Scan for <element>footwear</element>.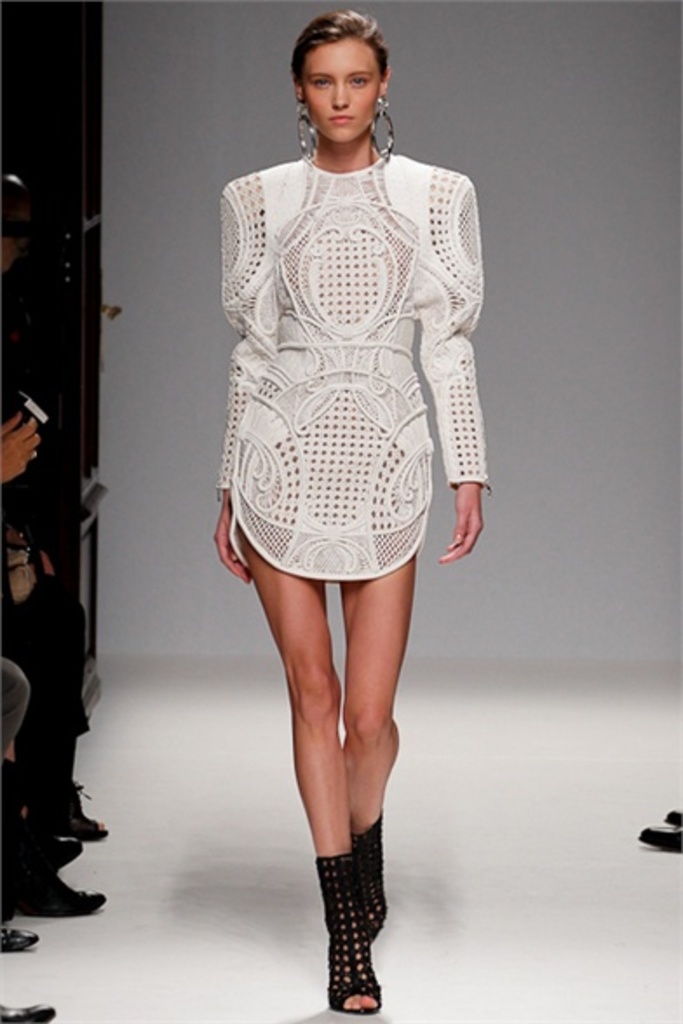
Scan result: detection(21, 825, 84, 872).
